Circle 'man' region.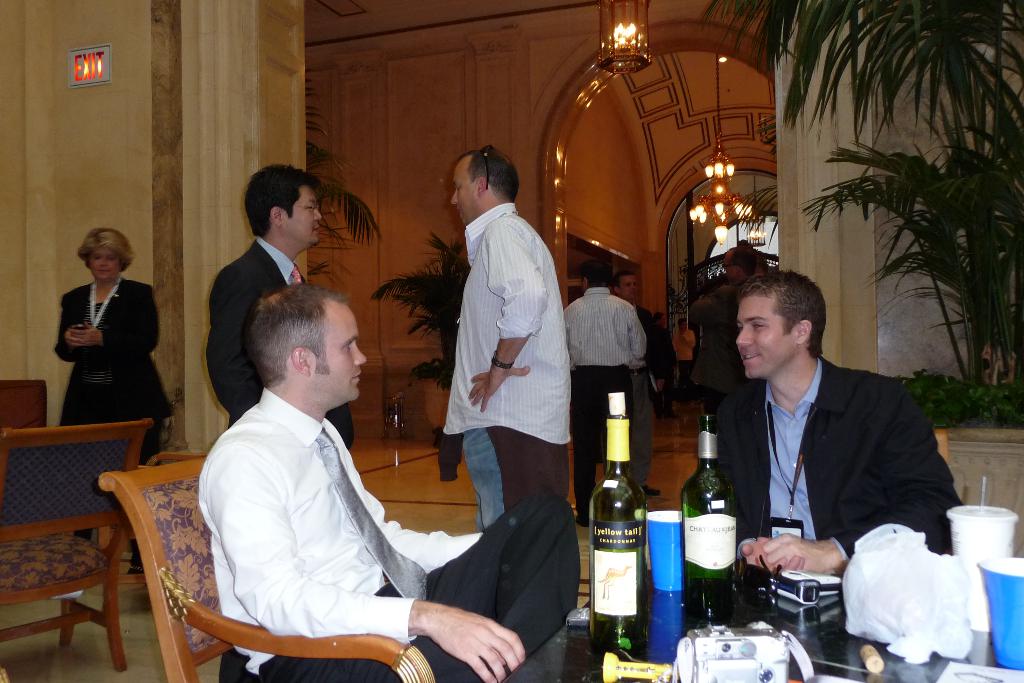
Region: box(689, 247, 757, 416).
